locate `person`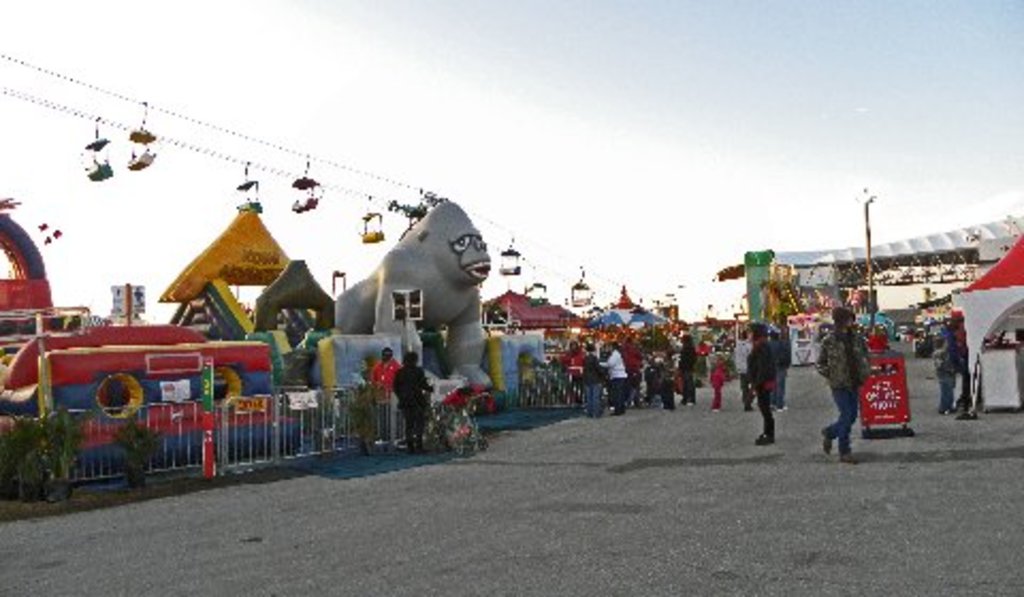
(left=602, top=341, right=634, bottom=412)
